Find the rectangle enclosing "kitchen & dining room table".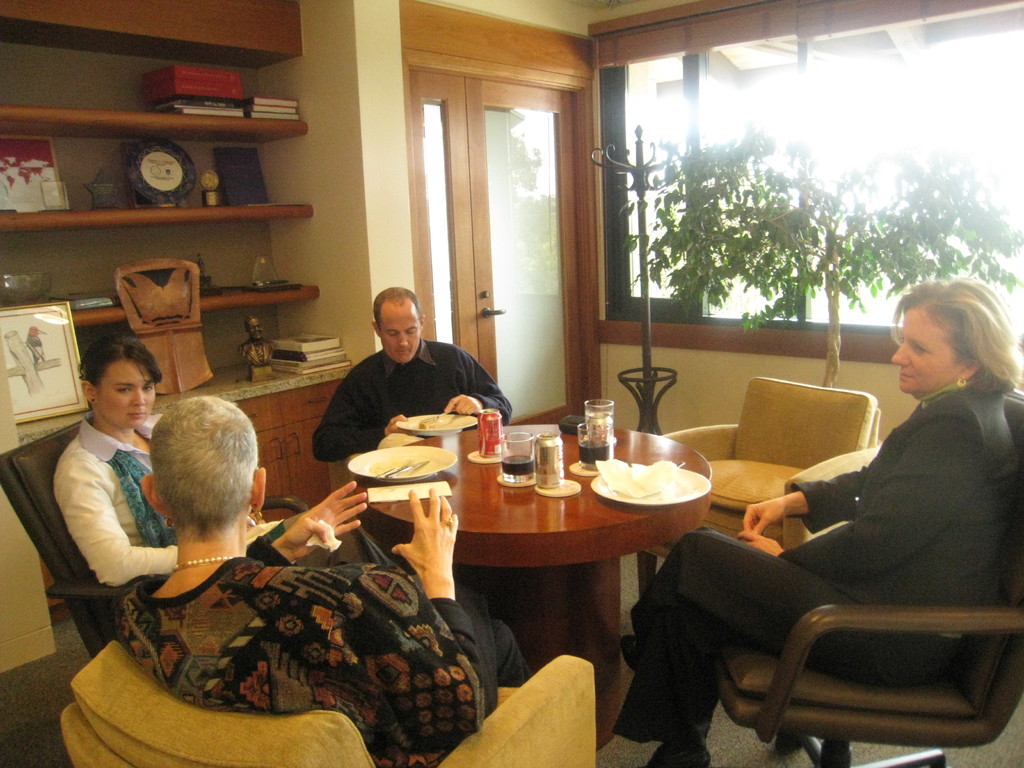
BBox(352, 419, 712, 749).
